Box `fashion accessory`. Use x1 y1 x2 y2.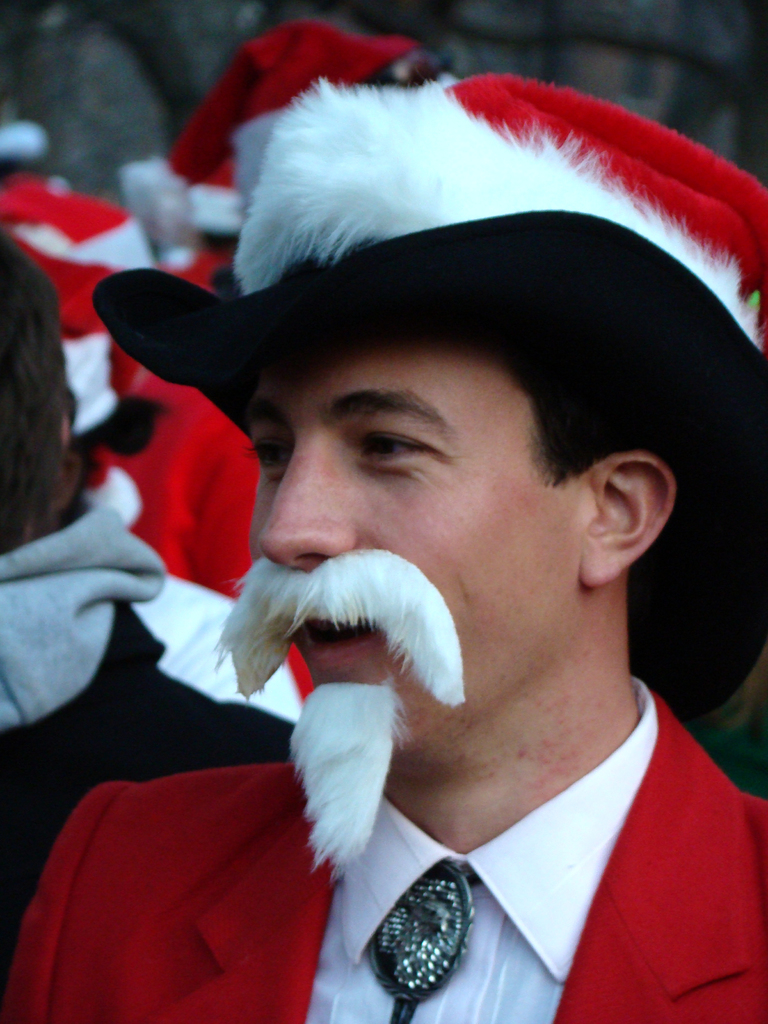
94 64 767 722.
